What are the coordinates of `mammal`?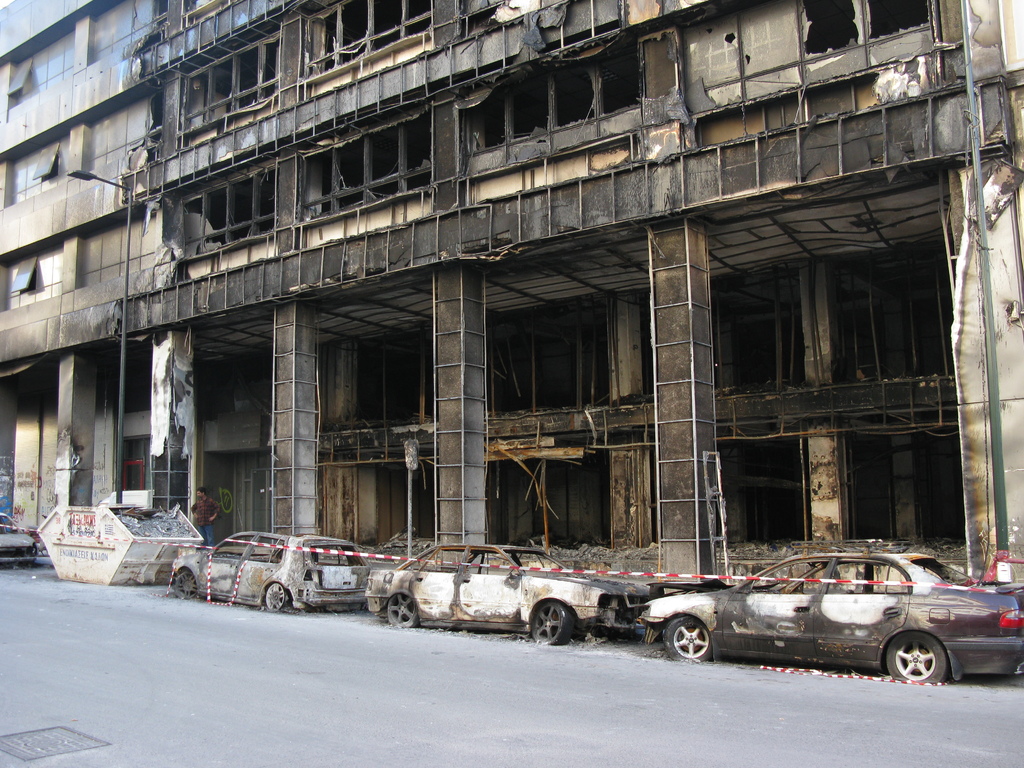
bbox=[174, 475, 235, 561].
